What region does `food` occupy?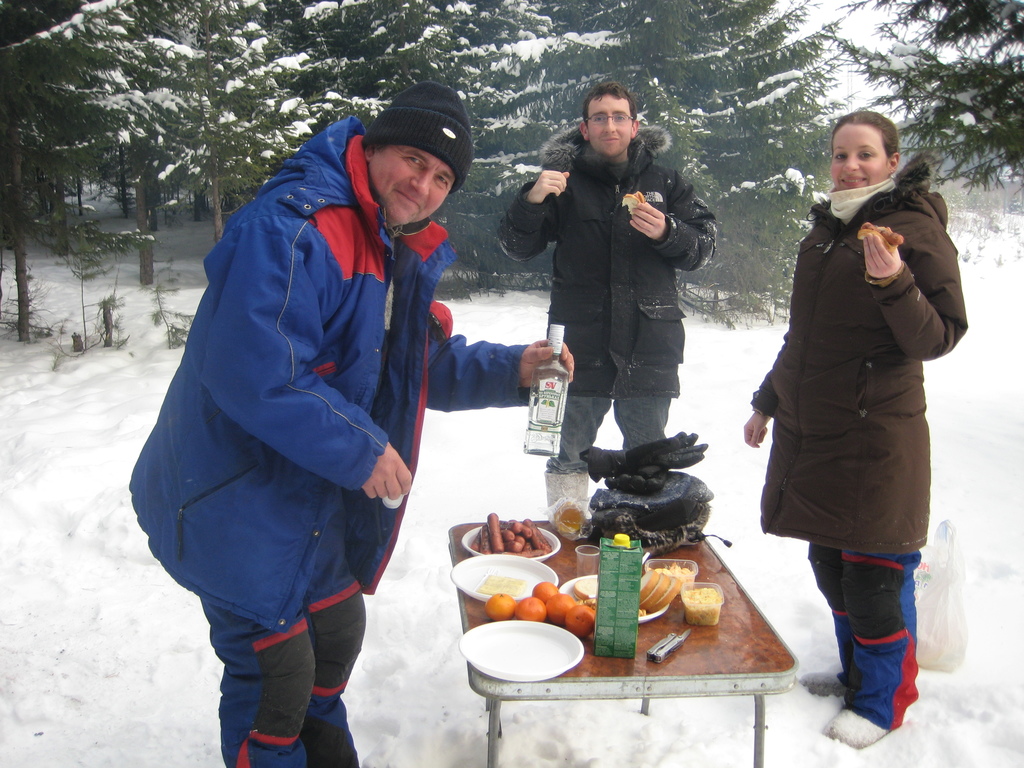
region(520, 580, 596, 637).
